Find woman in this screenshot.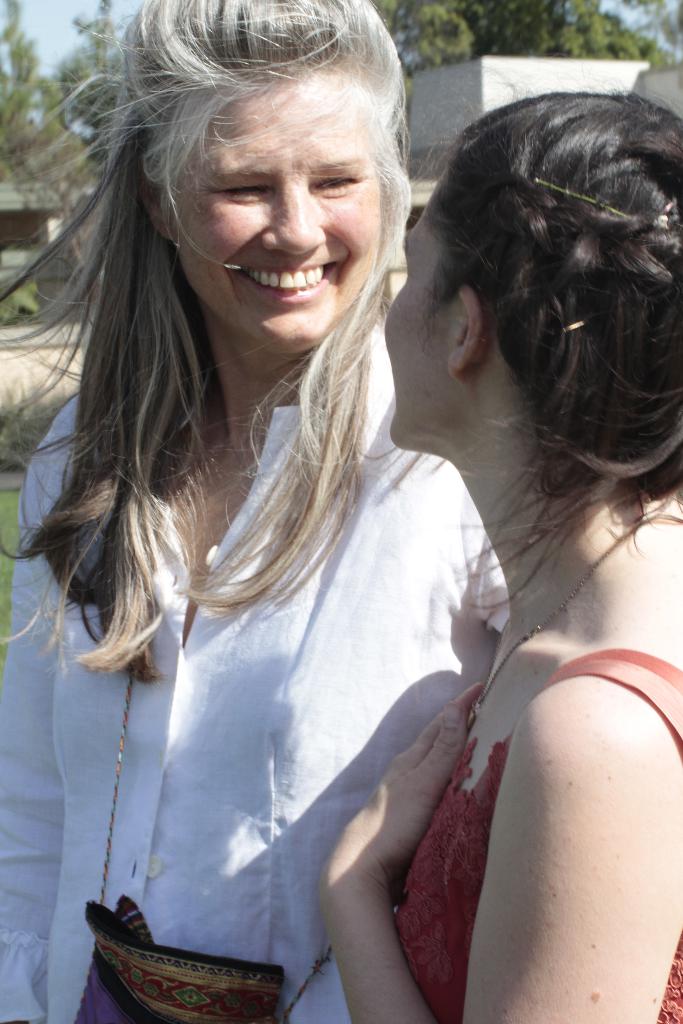
The bounding box for woman is box=[322, 89, 682, 1023].
